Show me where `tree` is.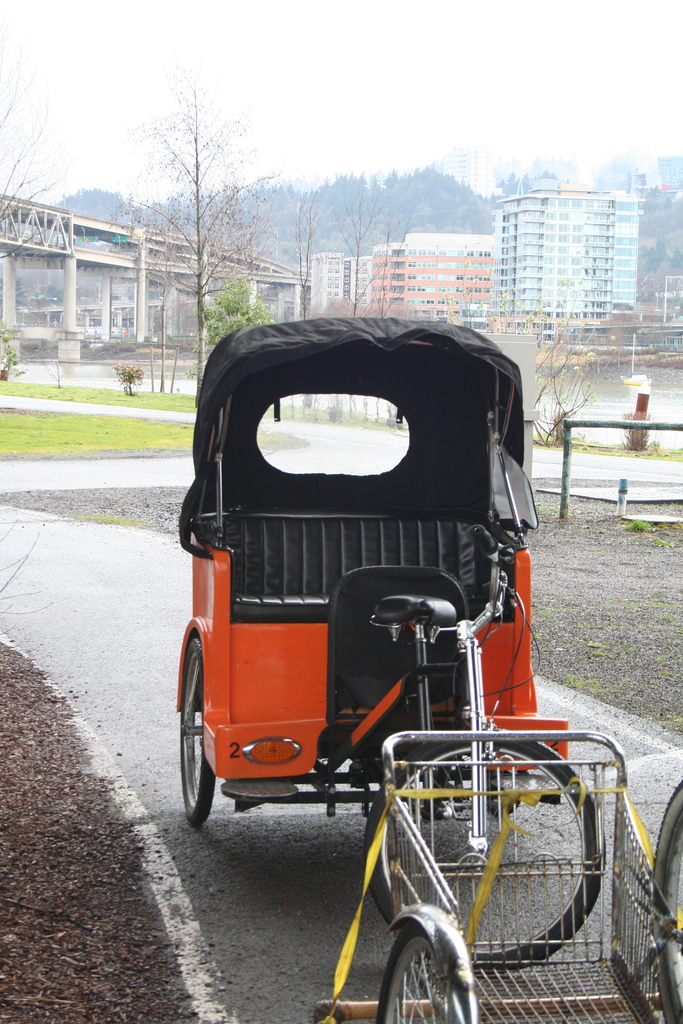
`tree` is at [left=197, top=284, right=269, bottom=345].
